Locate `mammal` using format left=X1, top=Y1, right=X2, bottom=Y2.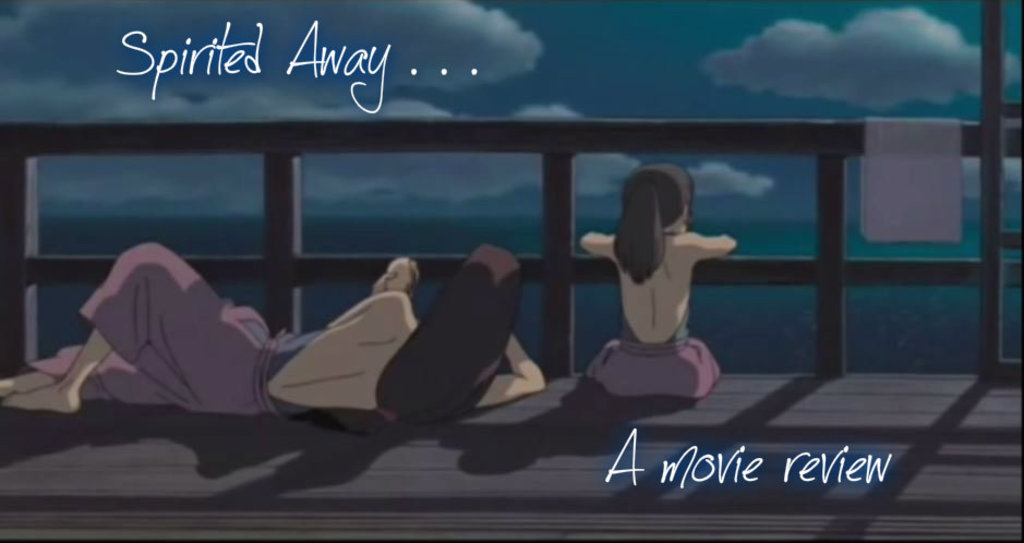
left=591, top=159, right=739, bottom=382.
